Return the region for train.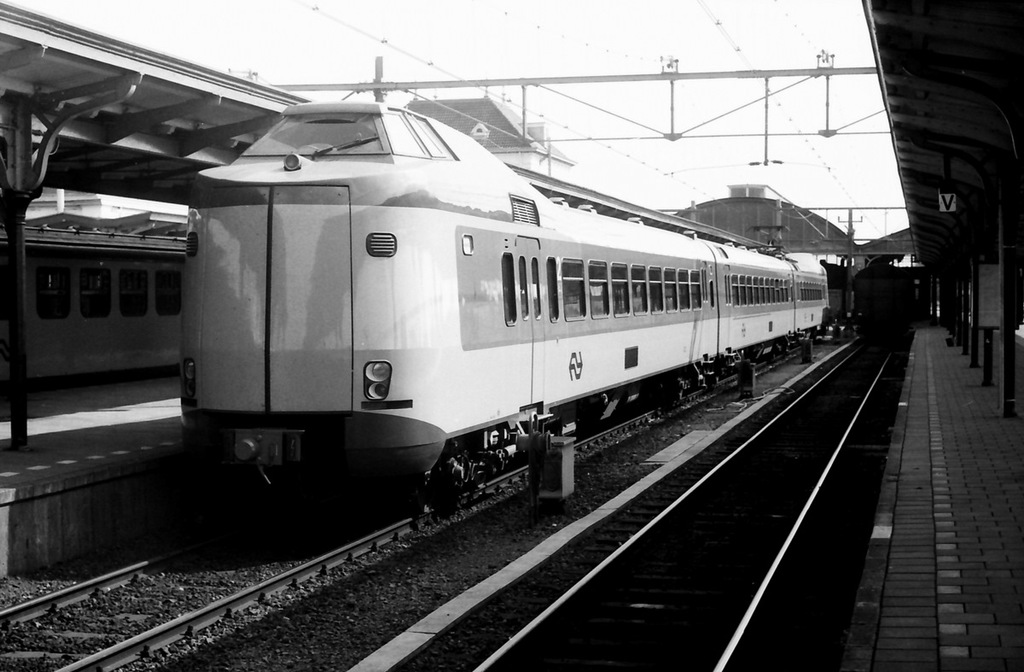
pyautogui.locateOnScreen(178, 102, 937, 511).
